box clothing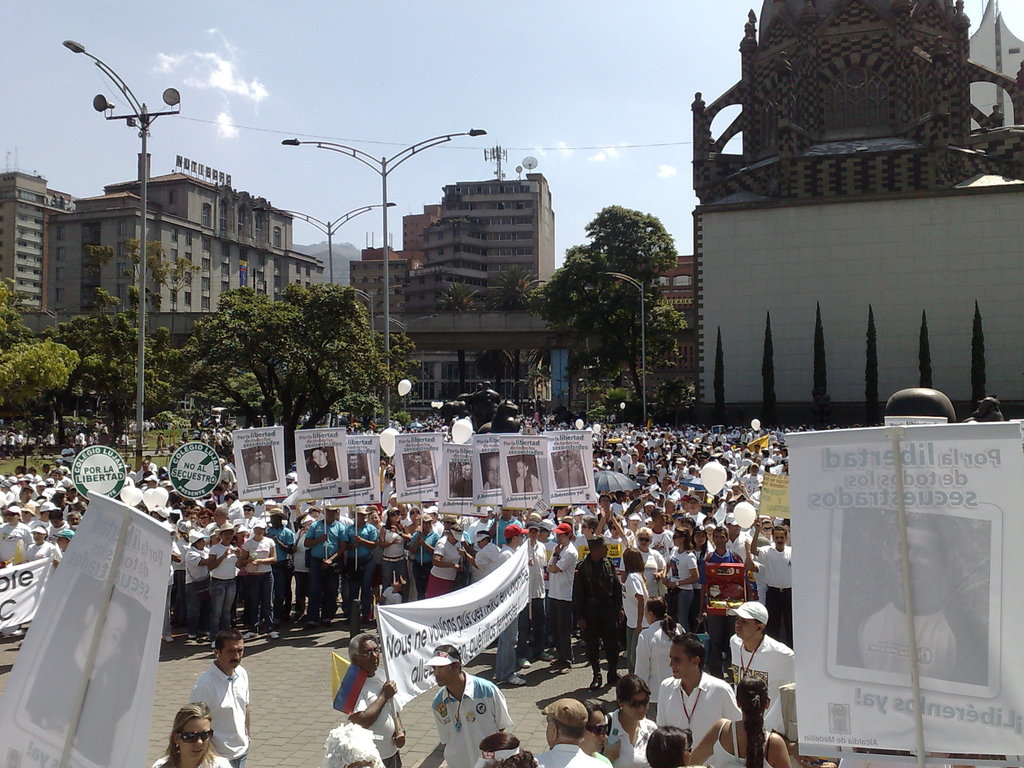
431,668,514,766
